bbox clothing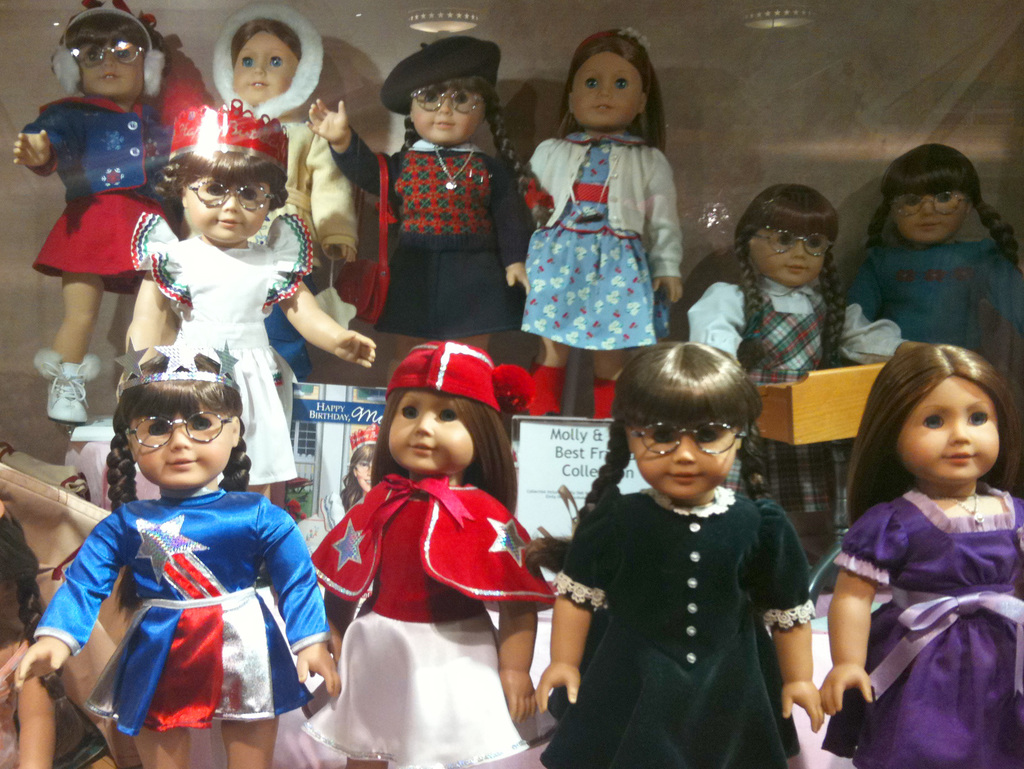
138/208/316/484
